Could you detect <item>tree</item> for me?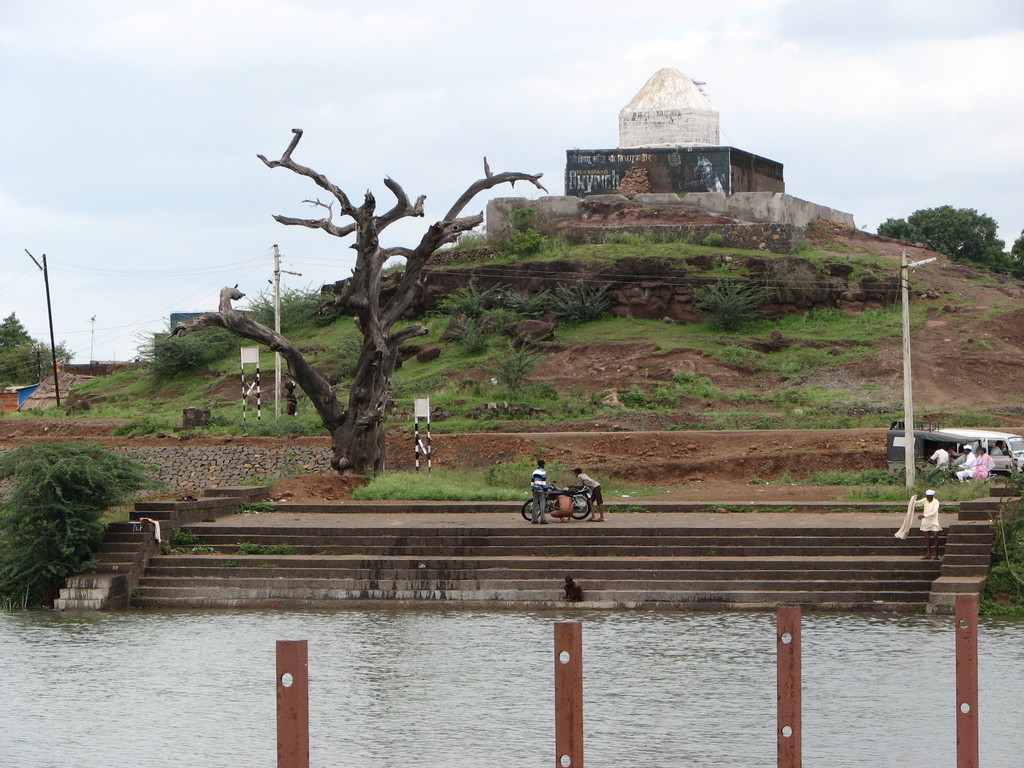
Detection result: 916/191/1013/255.
